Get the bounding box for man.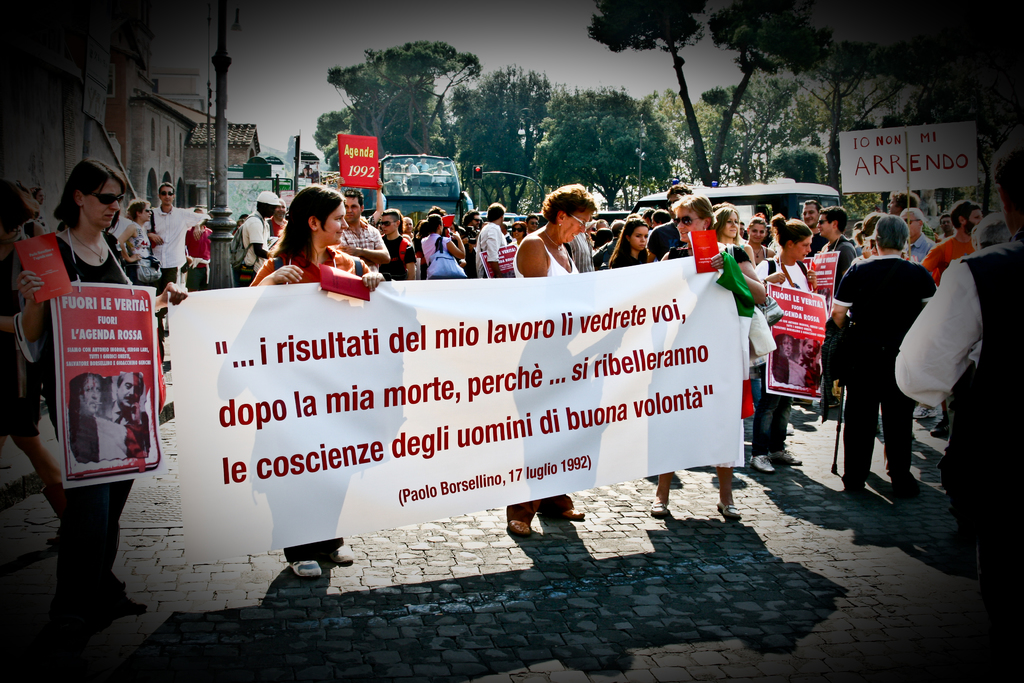
bbox=[899, 204, 942, 267].
